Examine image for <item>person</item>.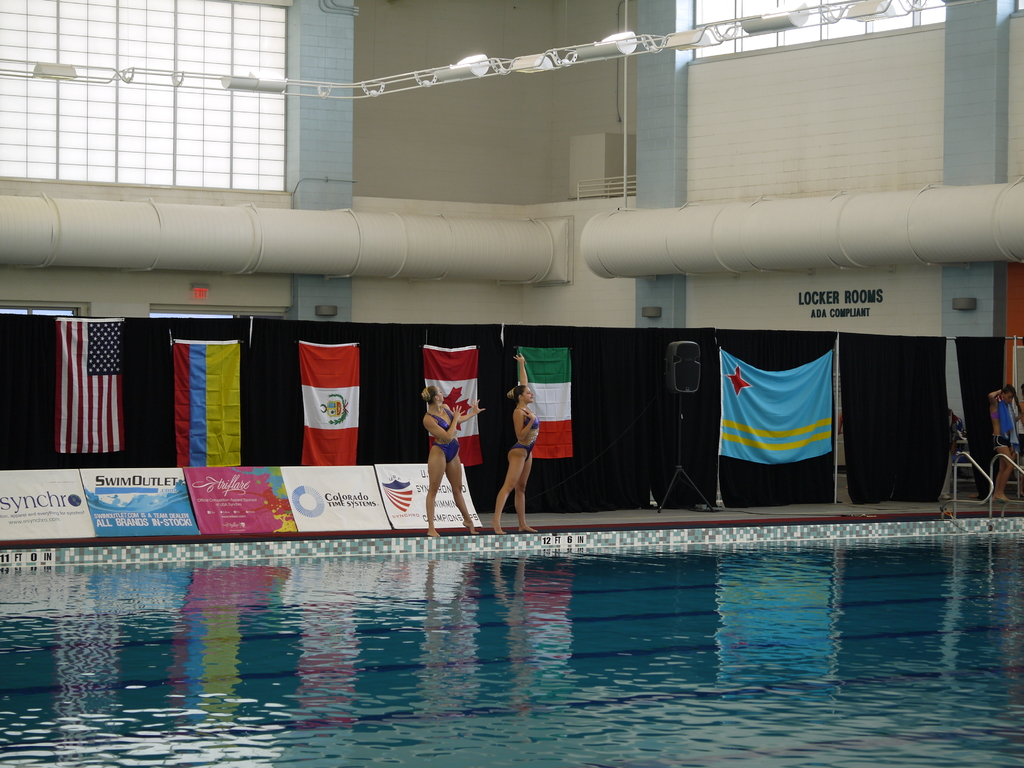
Examination result: rect(984, 380, 1023, 505).
